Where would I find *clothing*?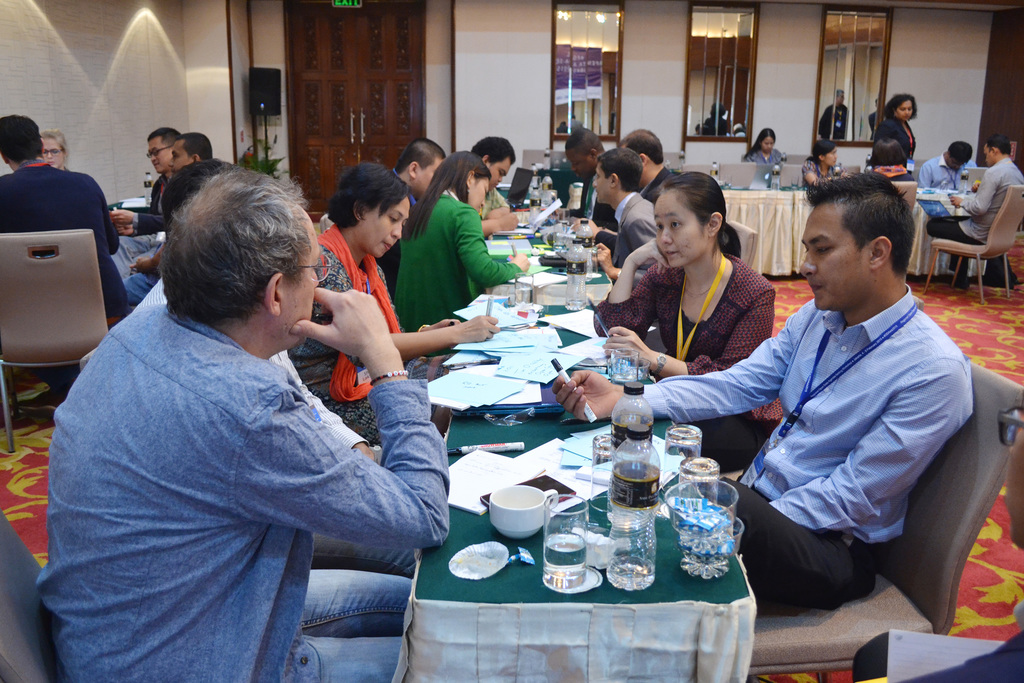
At [x1=266, y1=222, x2=441, y2=456].
